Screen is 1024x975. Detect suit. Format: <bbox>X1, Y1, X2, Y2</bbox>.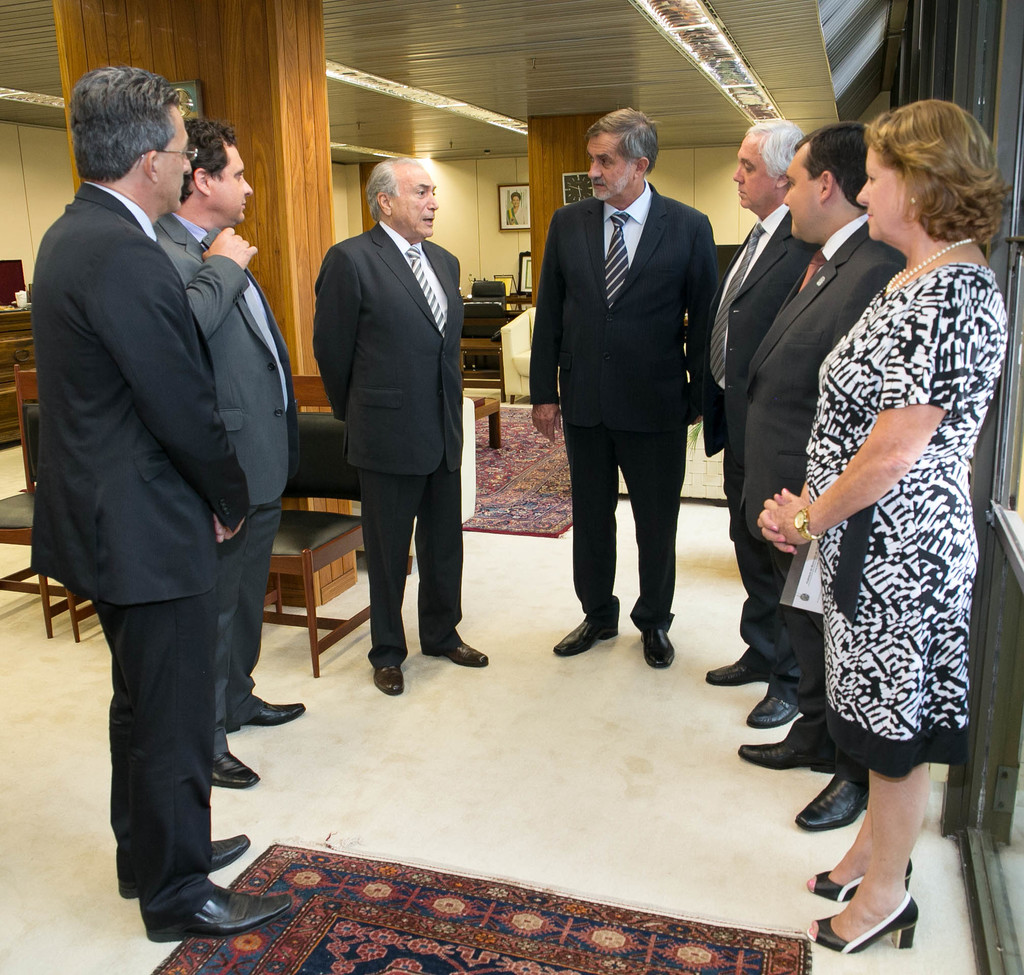
<bbox>545, 122, 730, 676</bbox>.
